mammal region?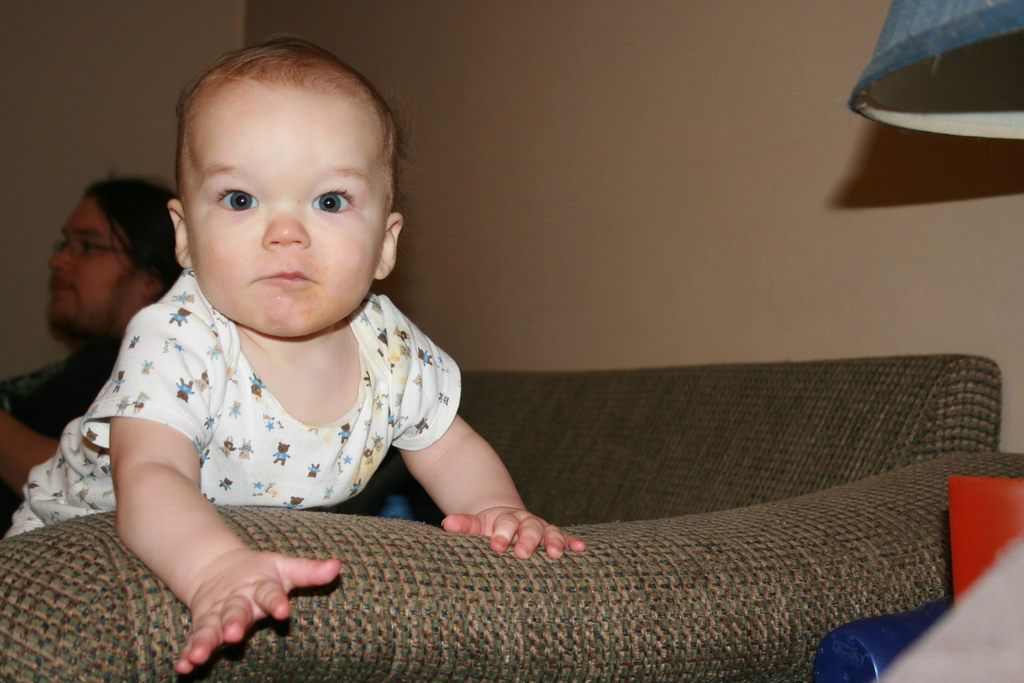
bbox=(23, 64, 609, 607)
